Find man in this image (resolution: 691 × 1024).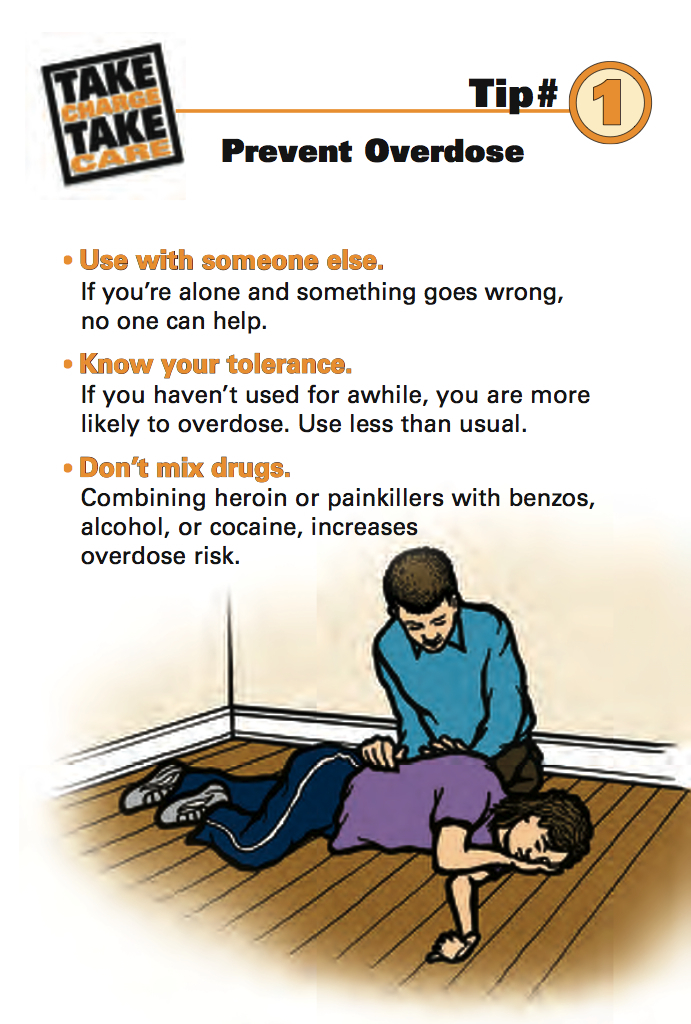
<region>231, 565, 562, 928</region>.
